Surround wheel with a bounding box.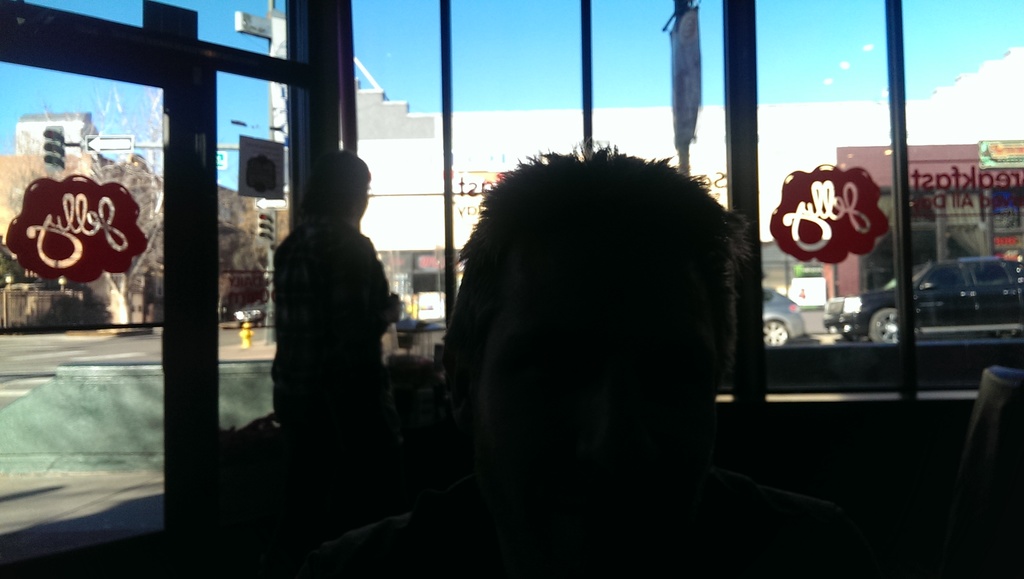
rect(867, 307, 921, 347).
